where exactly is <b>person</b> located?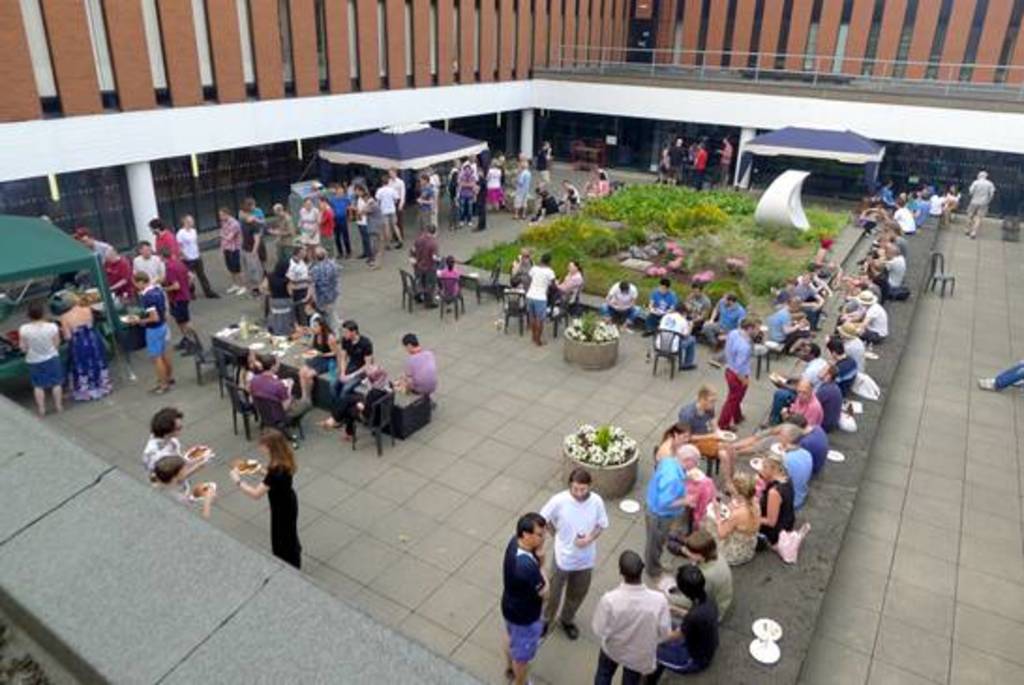
Its bounding box is x1=249, y1=357, x2=315, y2=450.
